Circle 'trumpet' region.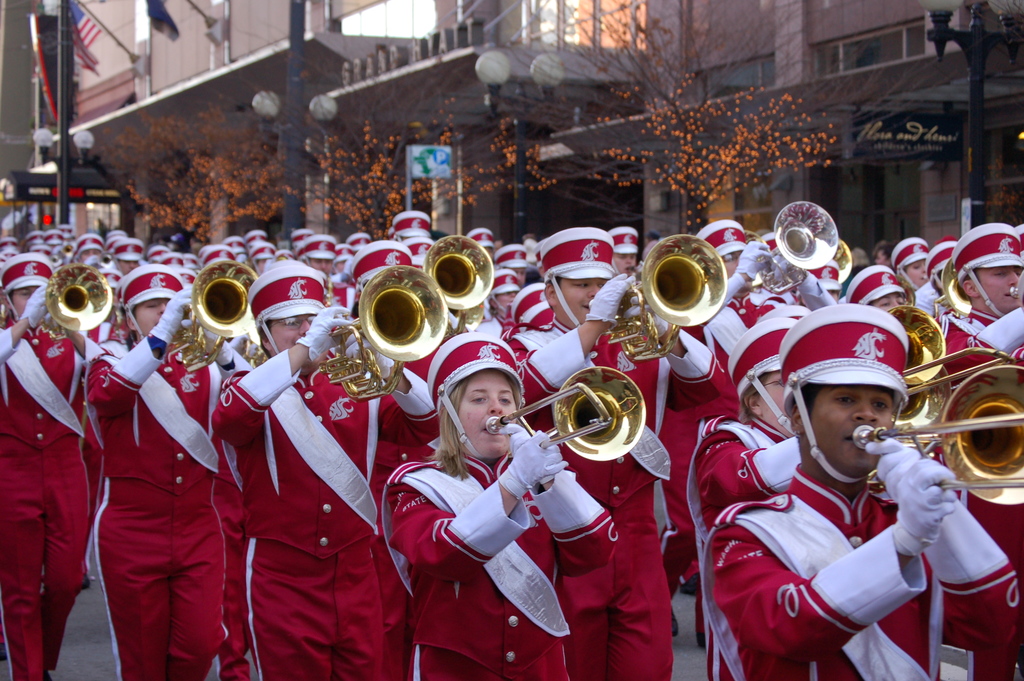
Region: 852:418:1023:494.
